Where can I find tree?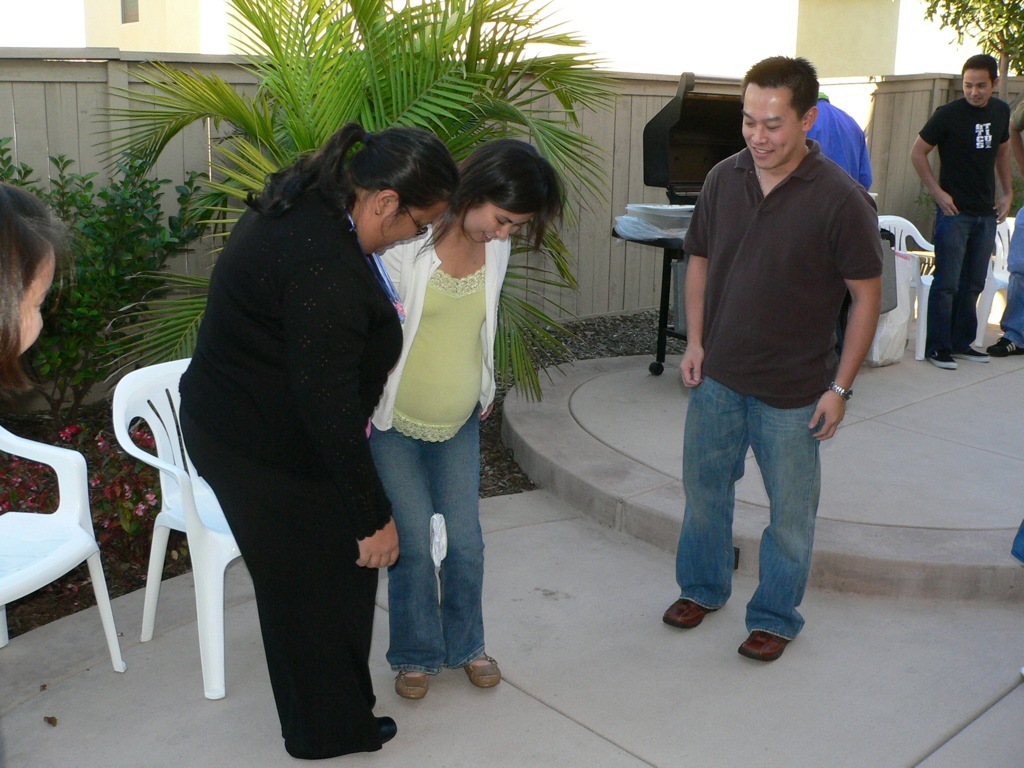
You can find it at <box>892,0,1023,94</box>.
